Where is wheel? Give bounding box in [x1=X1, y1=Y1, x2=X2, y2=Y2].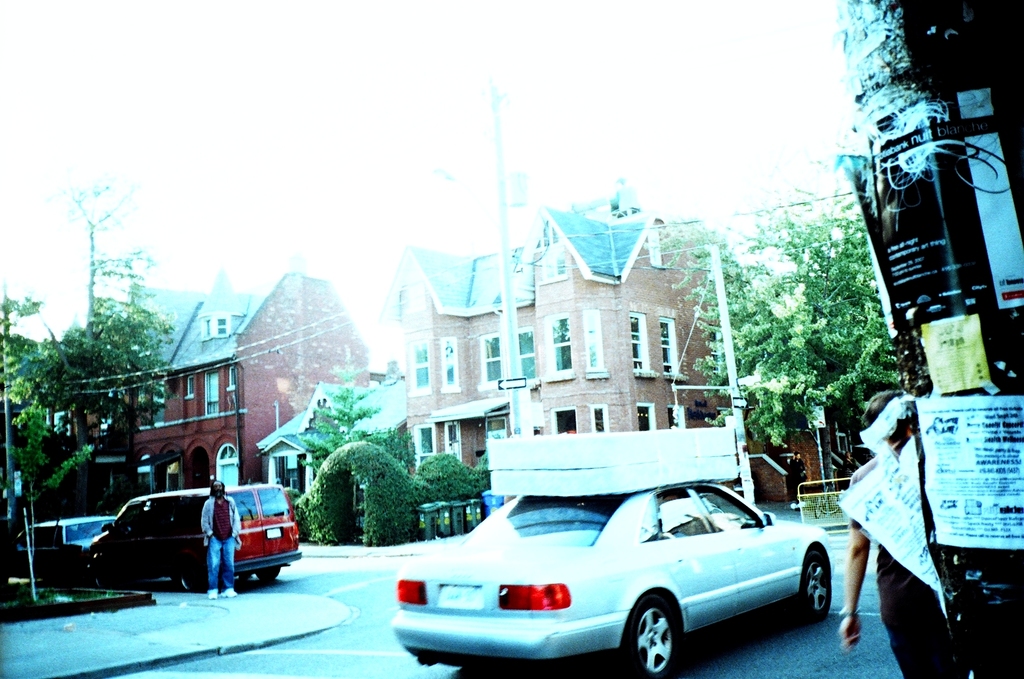
[x1=182, y1=561, x2=210, y2=595].
